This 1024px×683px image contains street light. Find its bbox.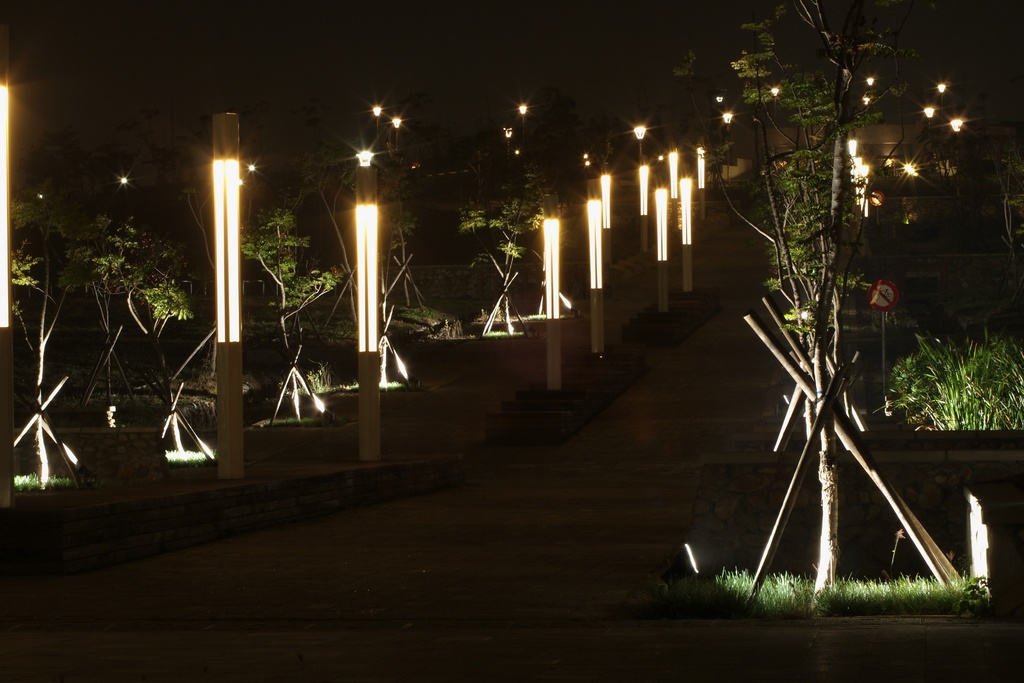
select_region(720, 111, 732, 179).
